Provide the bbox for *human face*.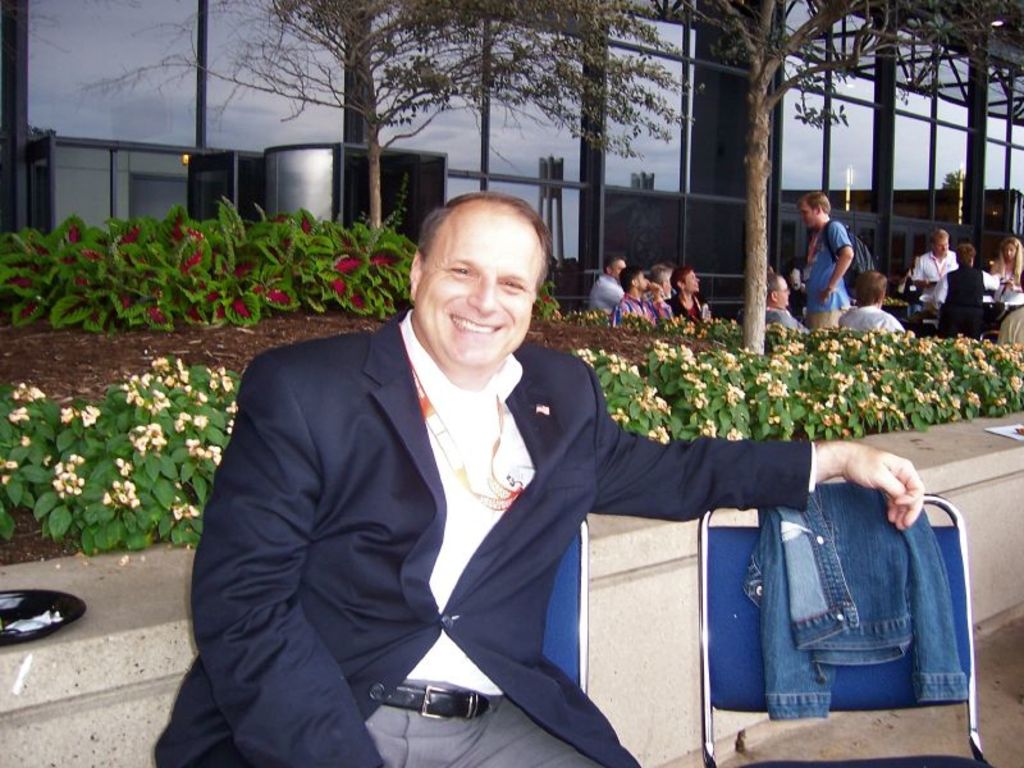
778, 280, 790, 311.
